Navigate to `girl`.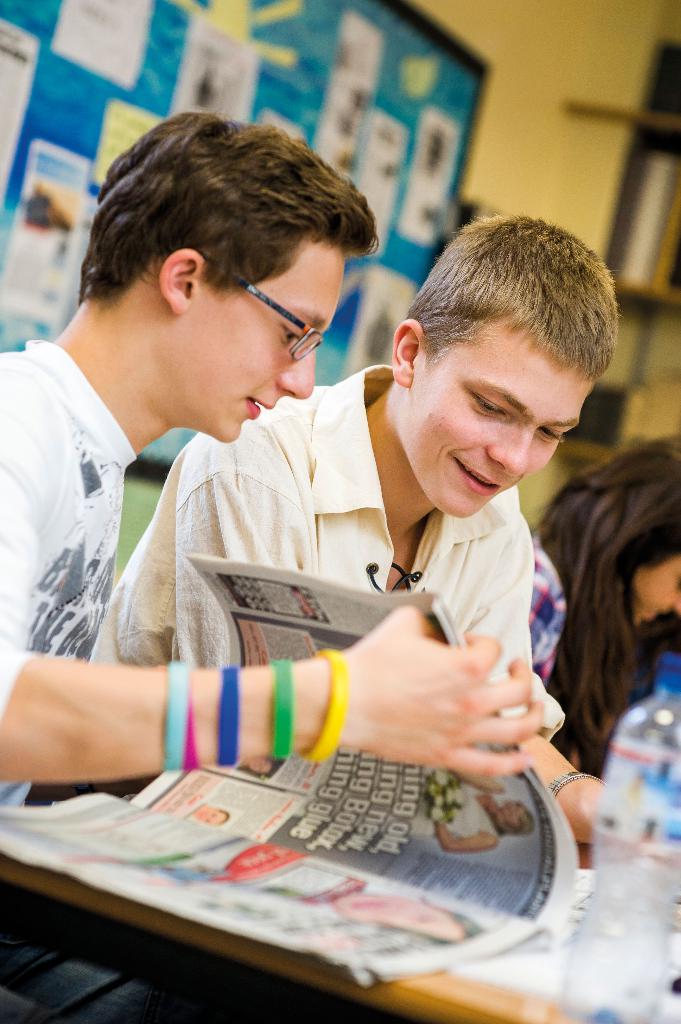
Navigation target: select_region(530, 436, 680, 780).
